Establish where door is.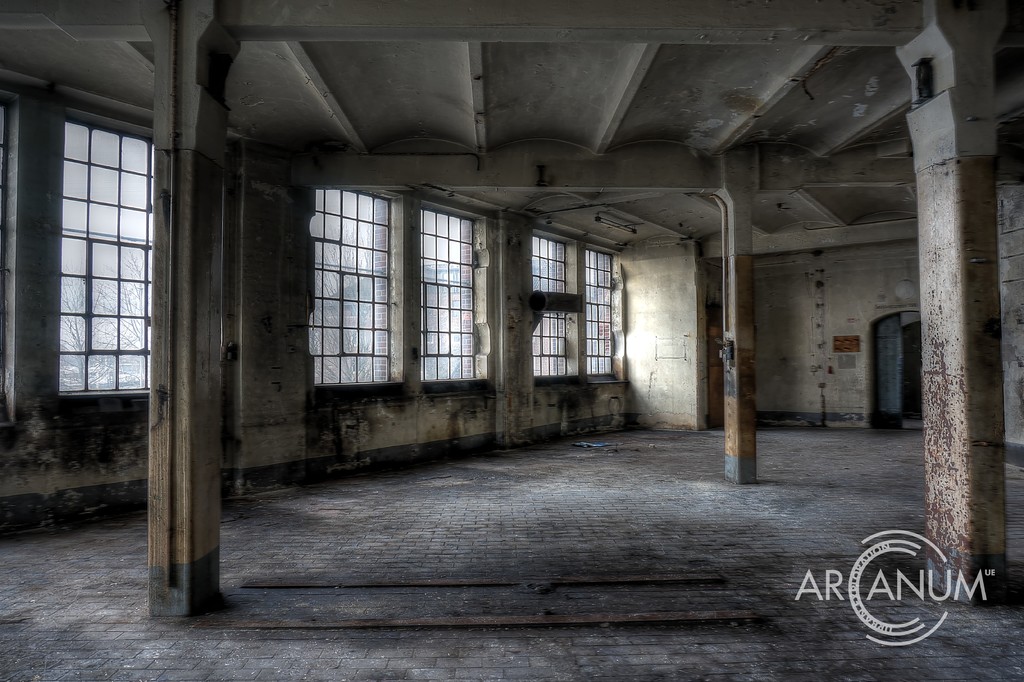
Established at (left=869, top=311, right=903, bottom=433).
